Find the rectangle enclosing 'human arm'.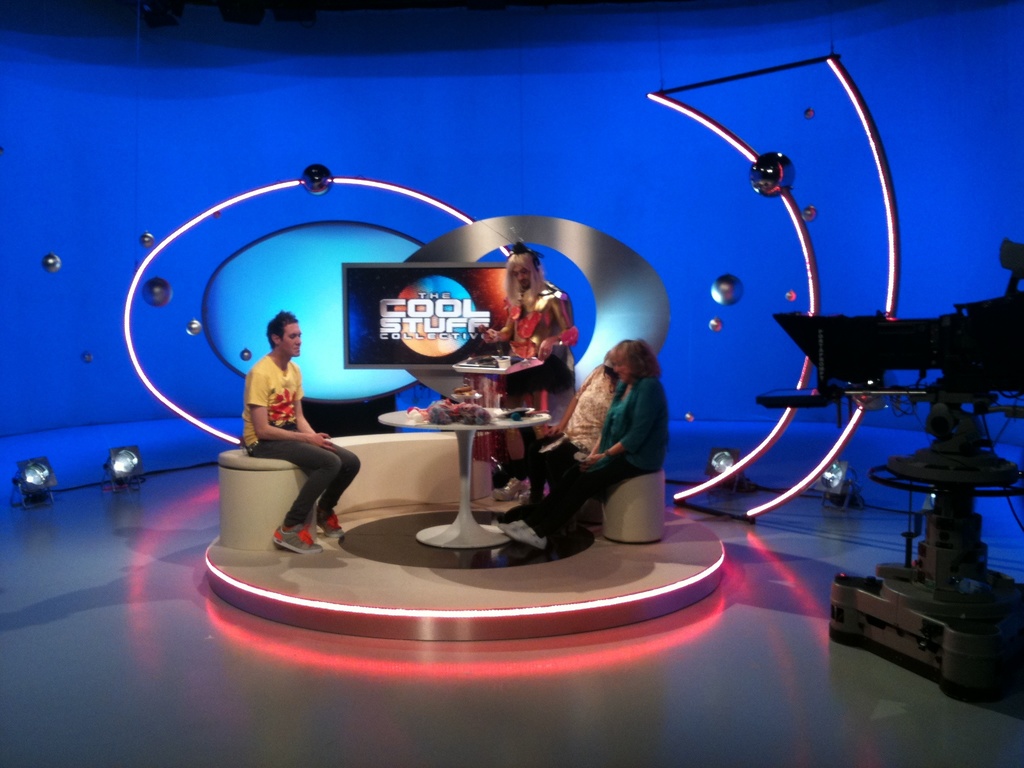
<box>292,365,328,446</box>.
